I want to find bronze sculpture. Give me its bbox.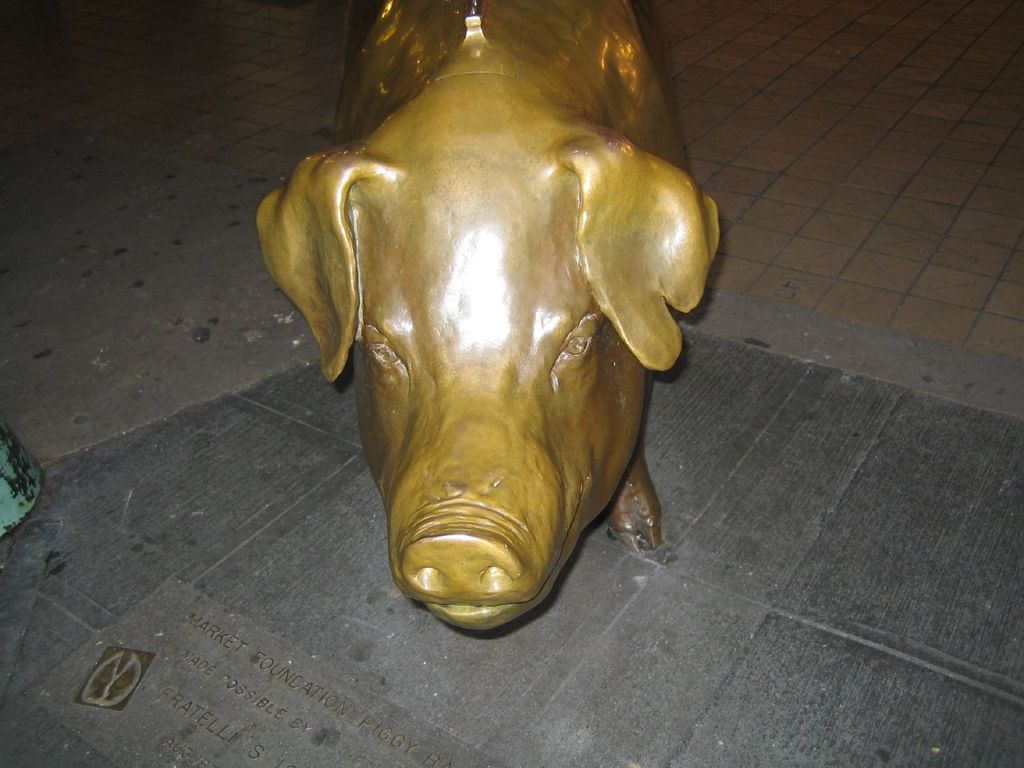
rect(254, 0, 722, 635).
